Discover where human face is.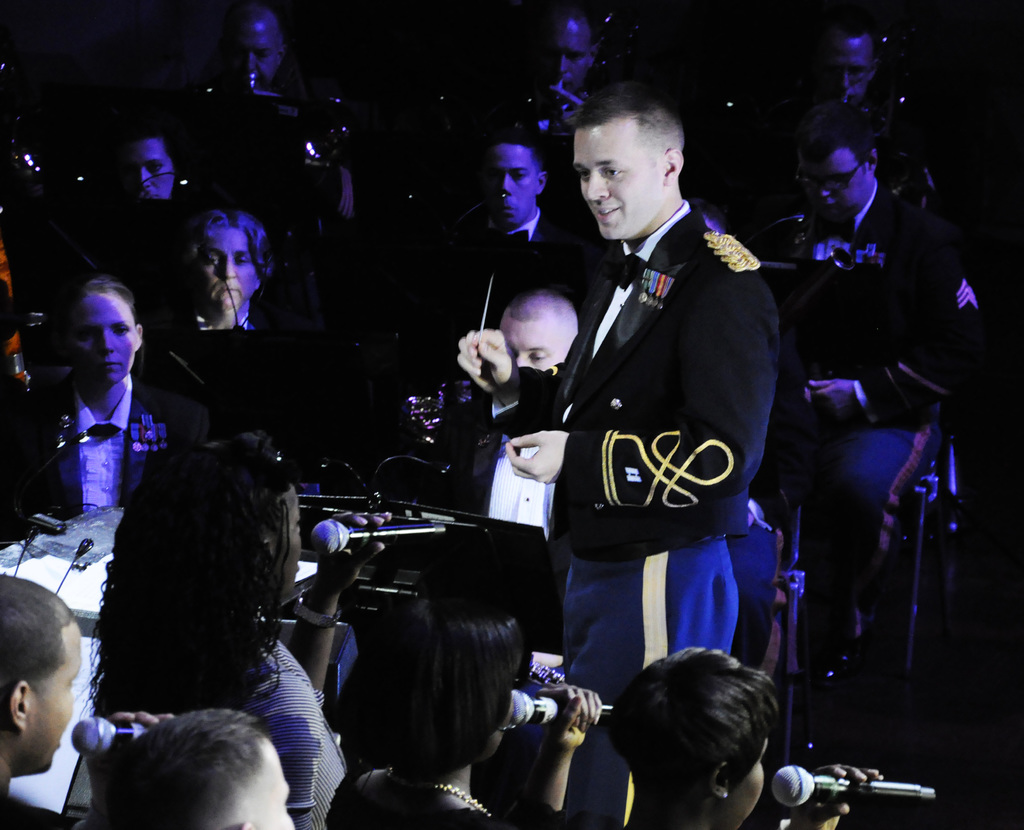
Discovered at 234 15 285 82.
